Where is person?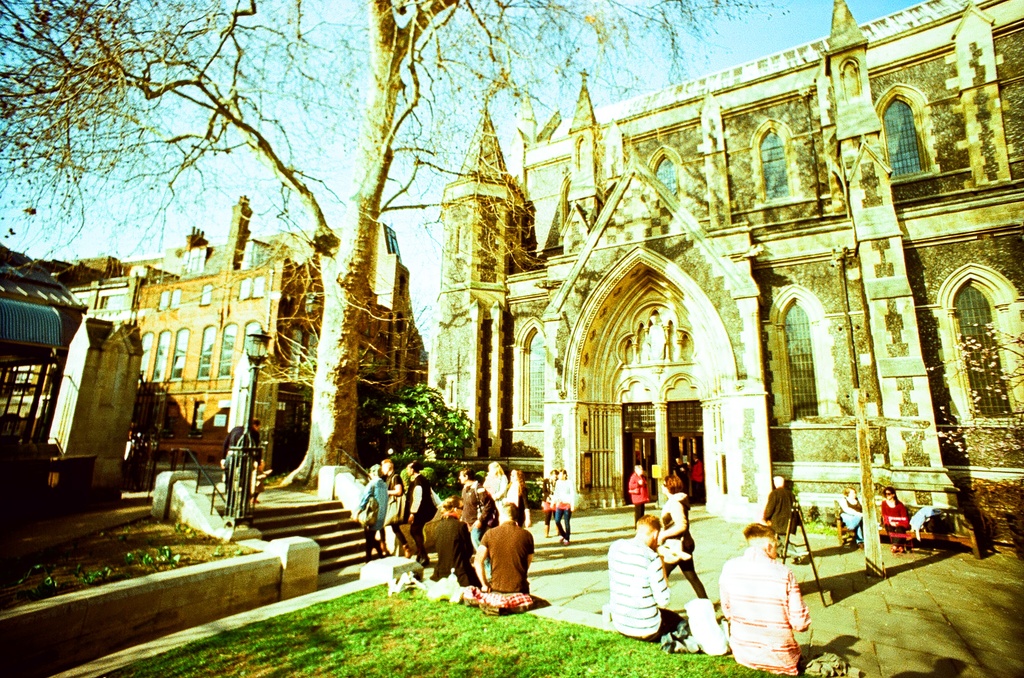
[left=654, top=469, right=705, bottom=599].
